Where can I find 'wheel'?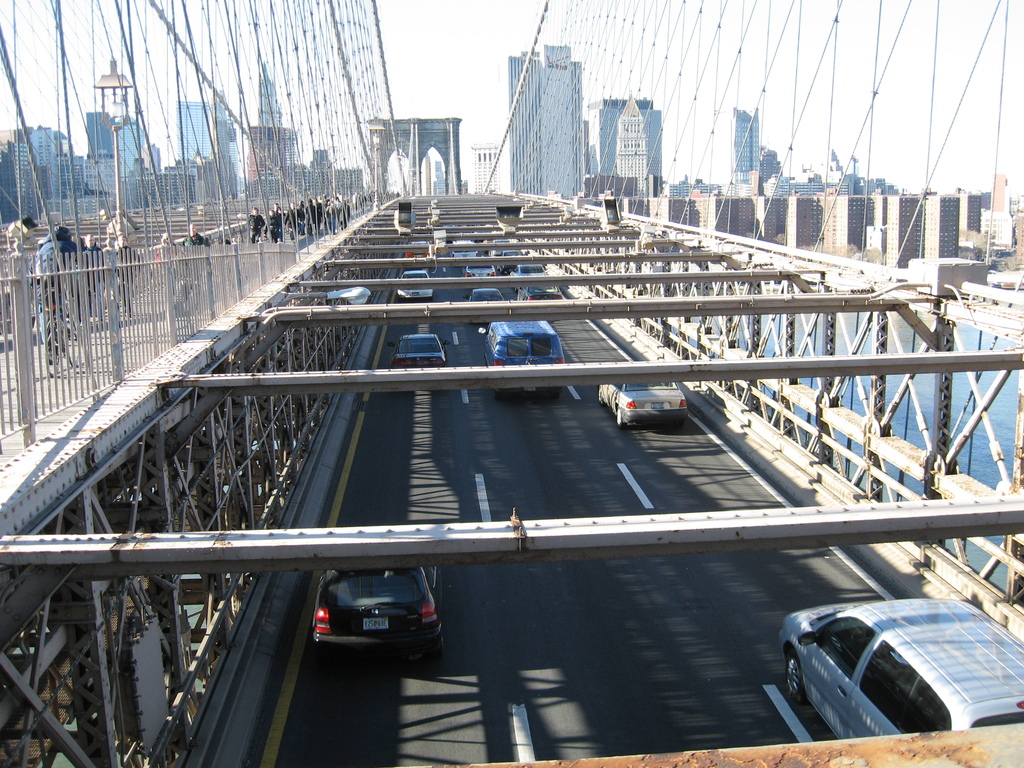
You can find it at [left=784, top=657, right=801, bottom=696].
